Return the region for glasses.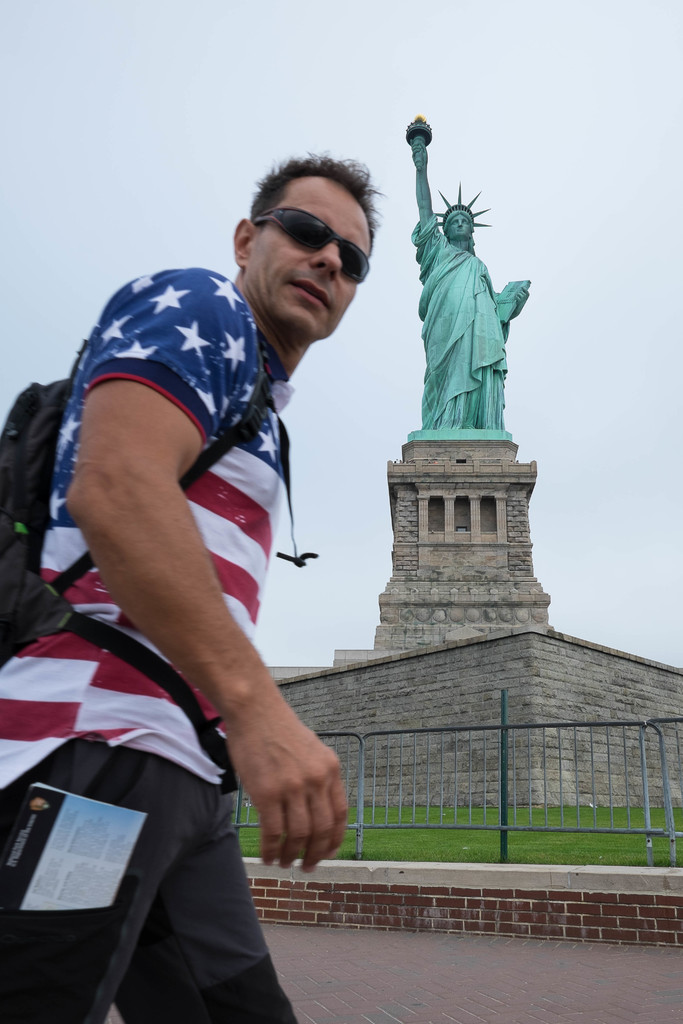
<bbox>250, 207, 363, 285</bbox>.
